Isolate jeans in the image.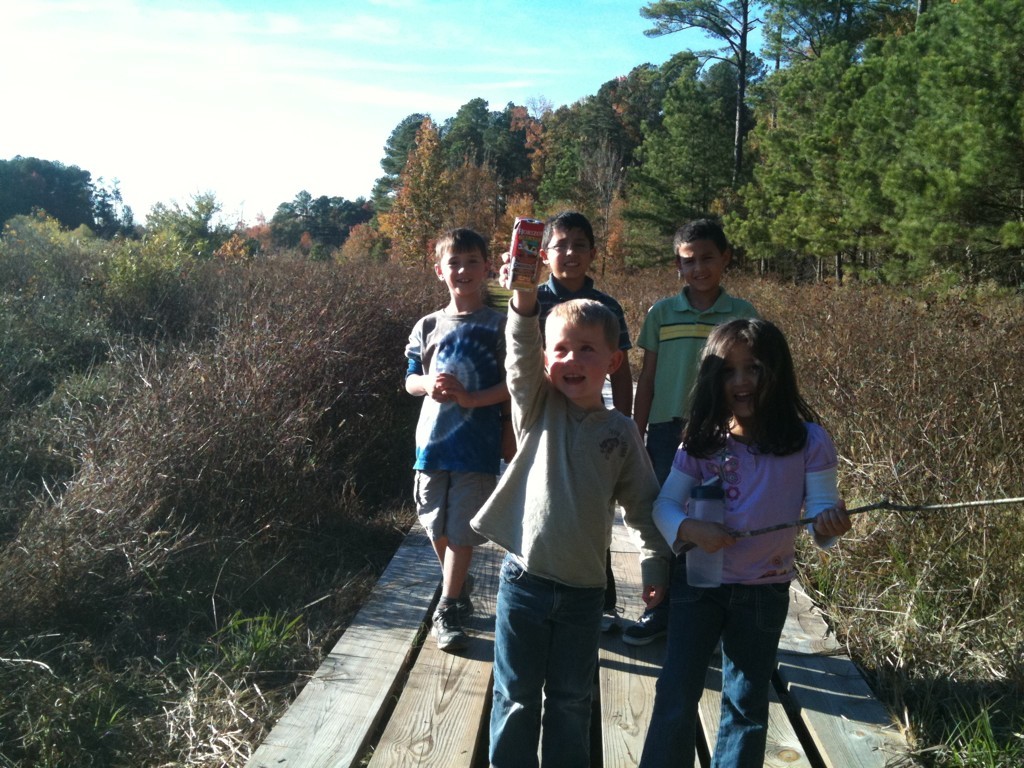
Isolated region: 638,569,788,767.
